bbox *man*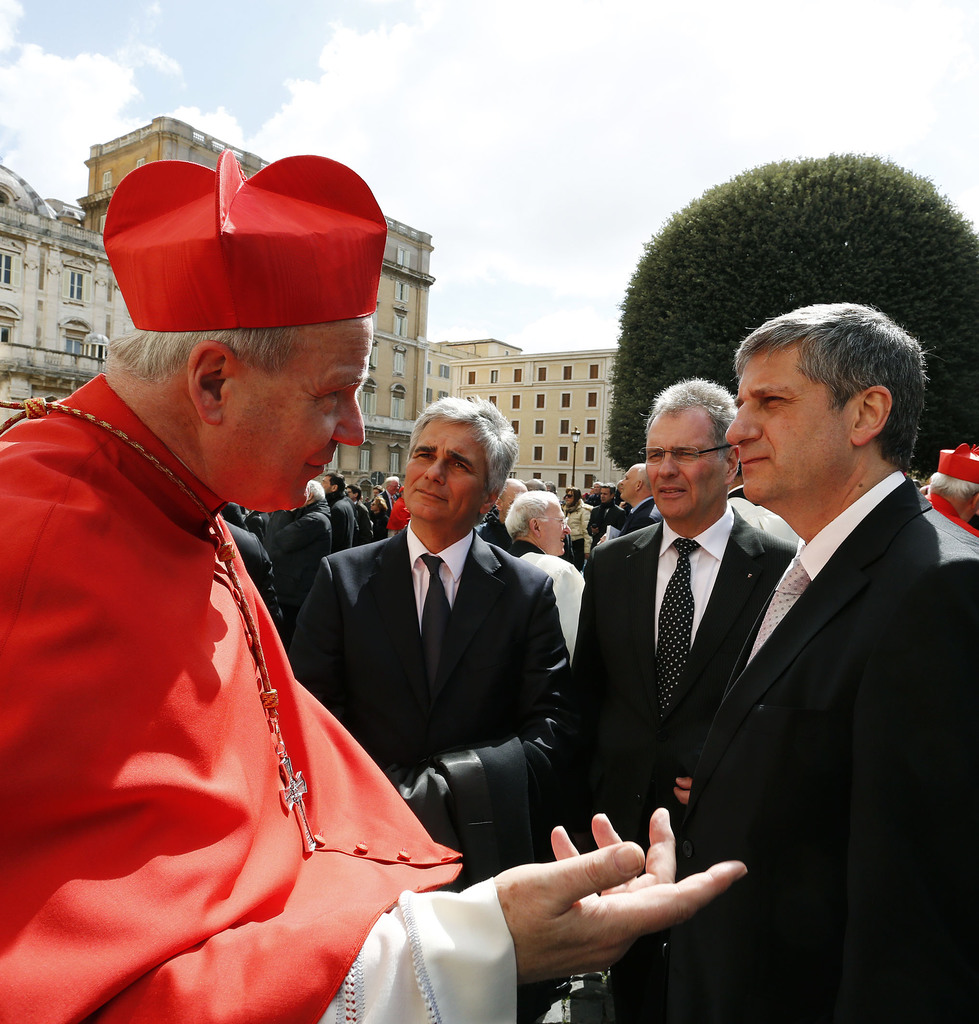
l=571, t=375, r=804, b=860
